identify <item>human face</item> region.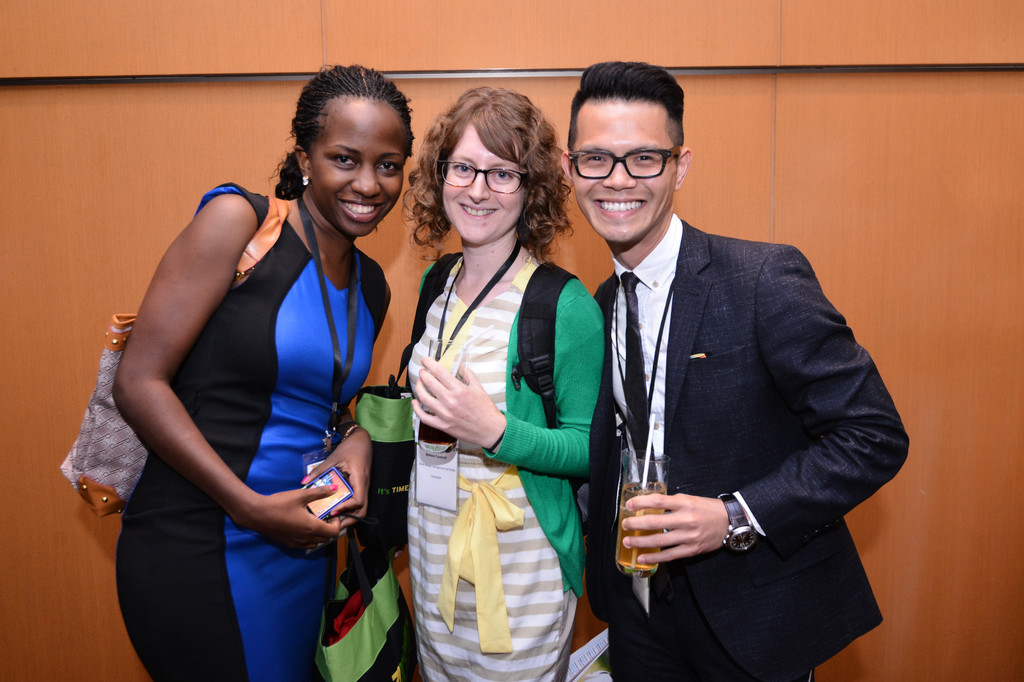
Region: [left=317, top=107, right=407, bottom=239].
